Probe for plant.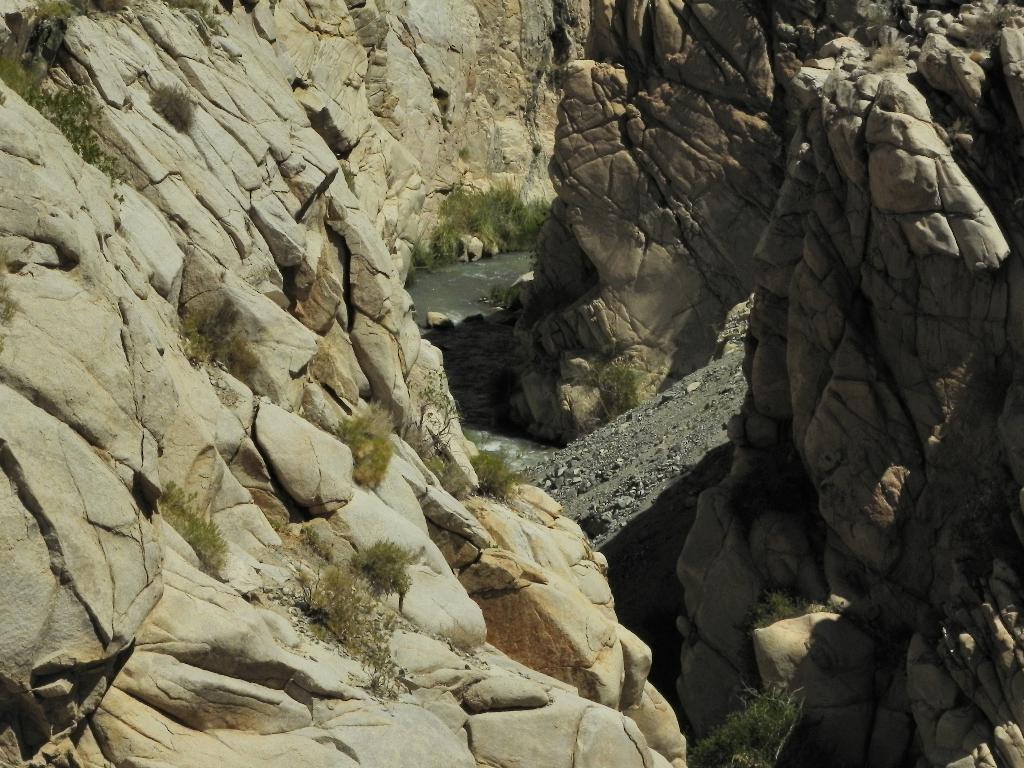
Probe result: [left=0, top=278, right=21, bottom=352].
